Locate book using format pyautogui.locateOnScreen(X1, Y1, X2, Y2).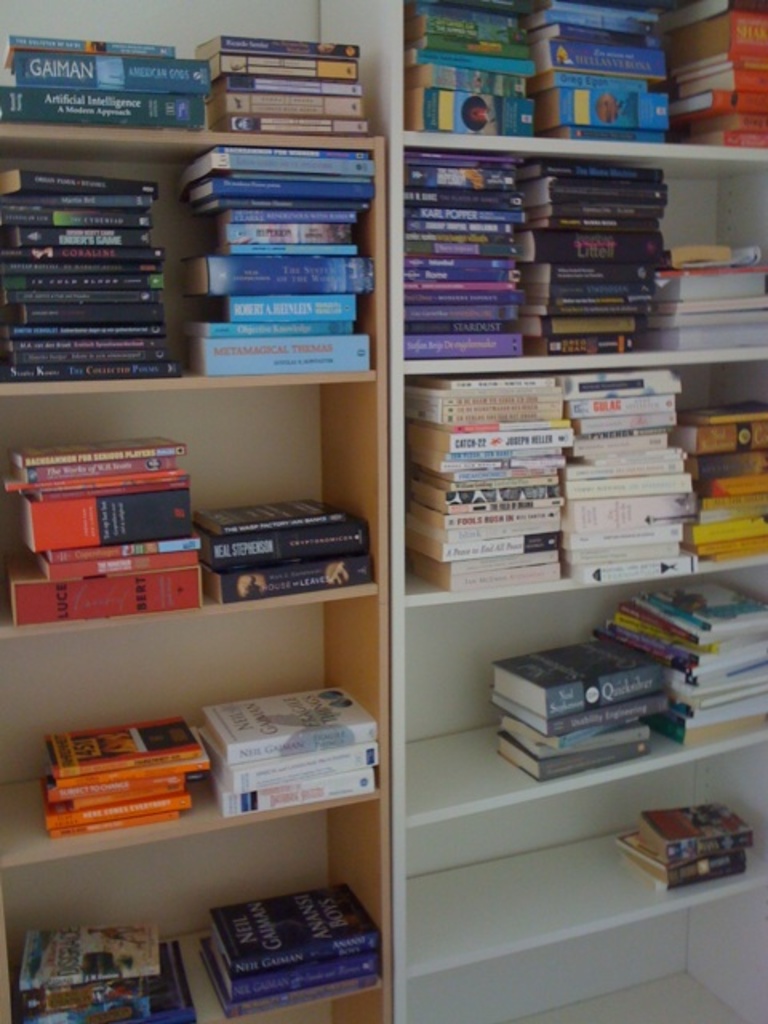
pyautogui.locateOnScreen(0, 56, 221, 91).
